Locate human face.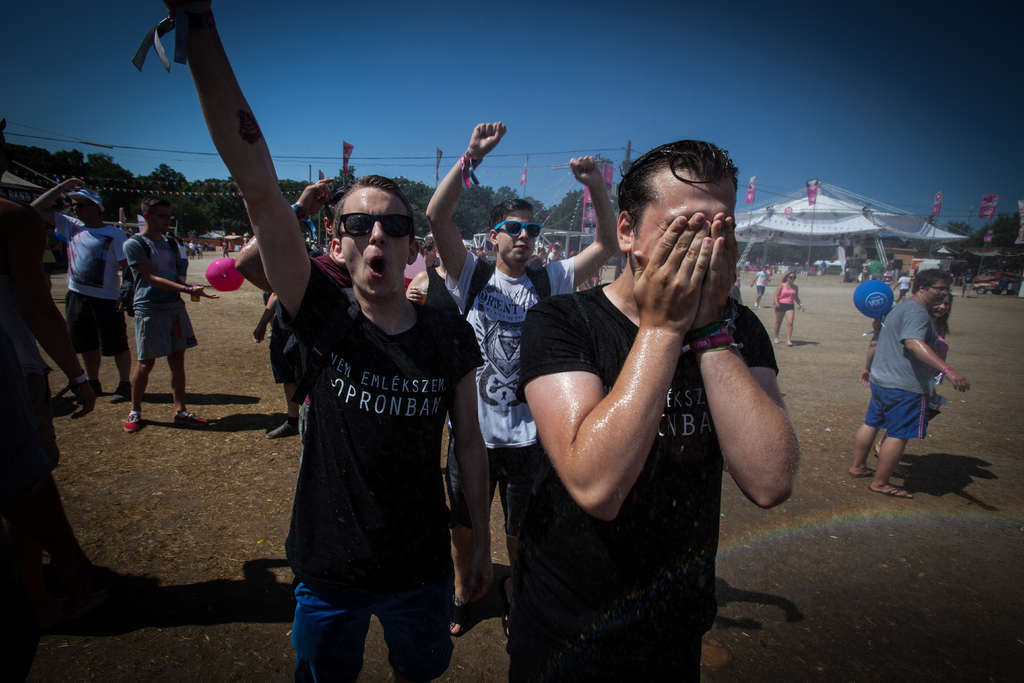
Bounding box: <region>787, 276, 797, 286</region>.
